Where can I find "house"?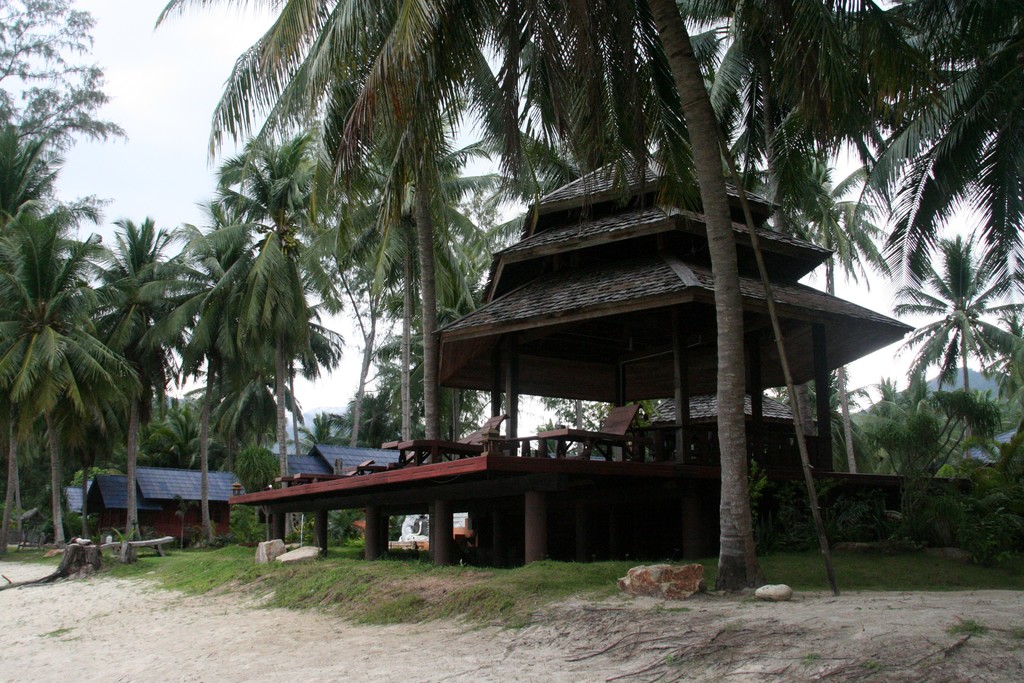
You can find it at 629:394:839:468.
